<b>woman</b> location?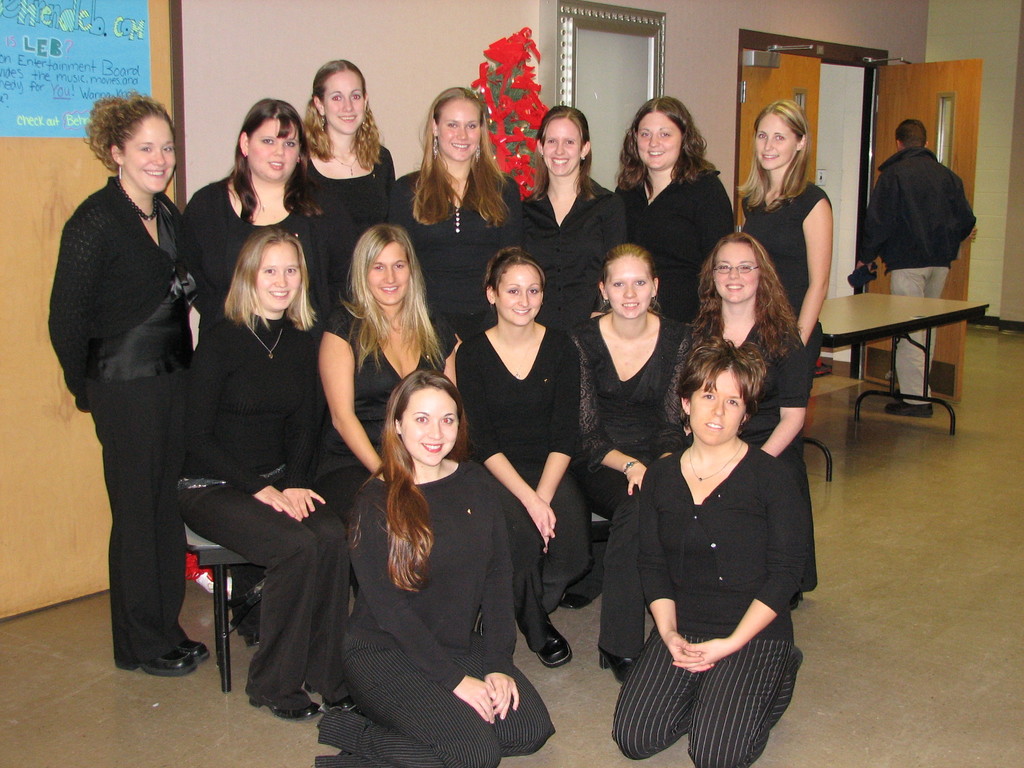
<box>568,244,690,683</box>
